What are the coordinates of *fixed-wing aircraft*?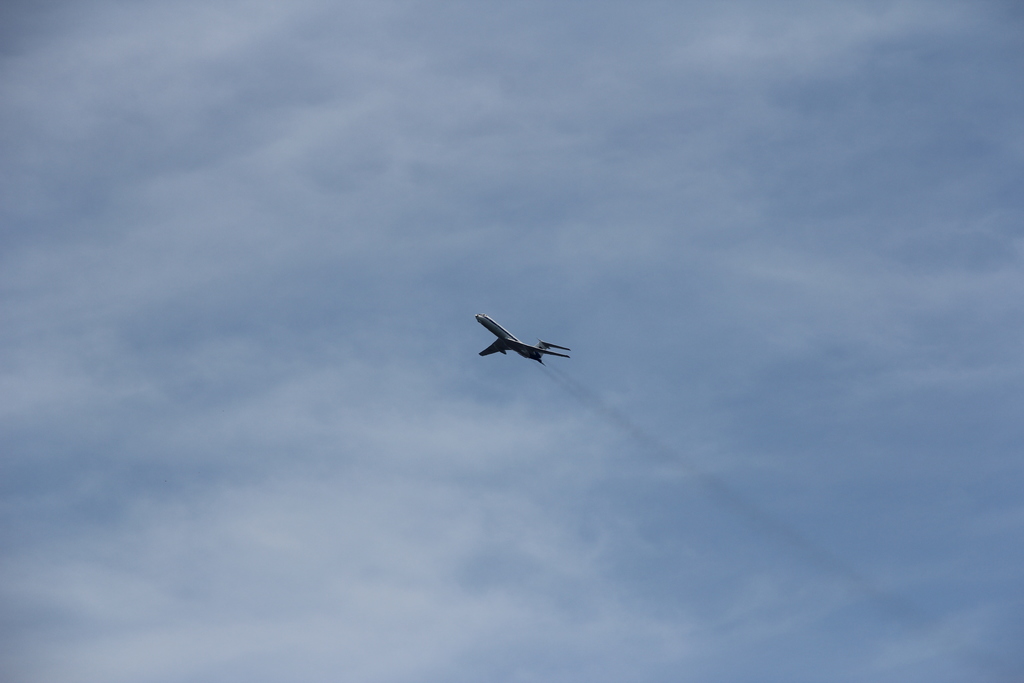
bbox(463, 308, 589, 377).
